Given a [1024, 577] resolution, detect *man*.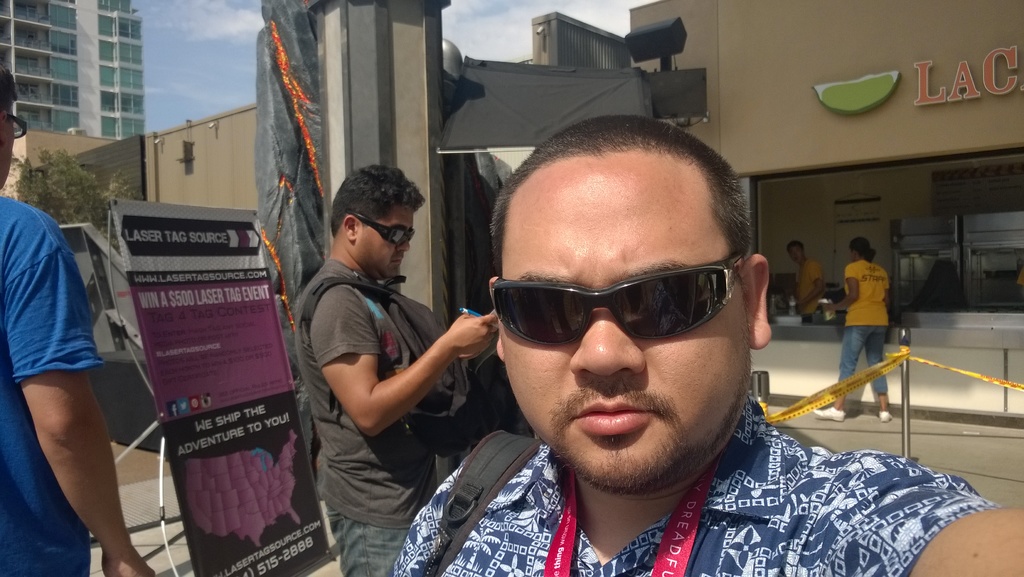
0:67:153:576.
